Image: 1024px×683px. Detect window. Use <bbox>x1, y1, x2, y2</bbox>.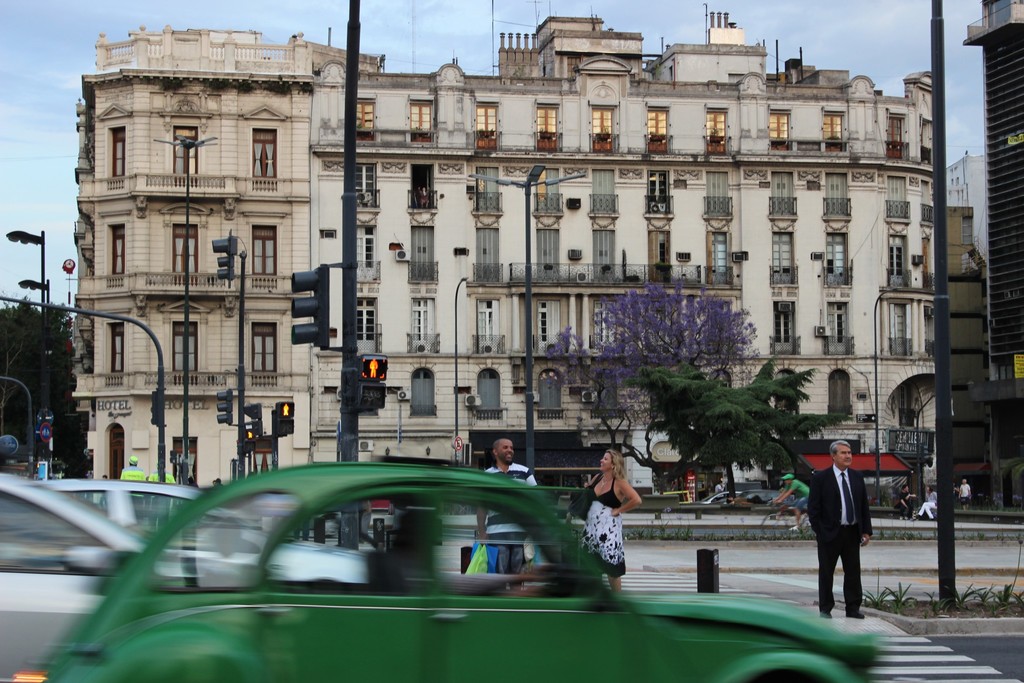
<bbox>111, 227, 129, 275</bbox>.
